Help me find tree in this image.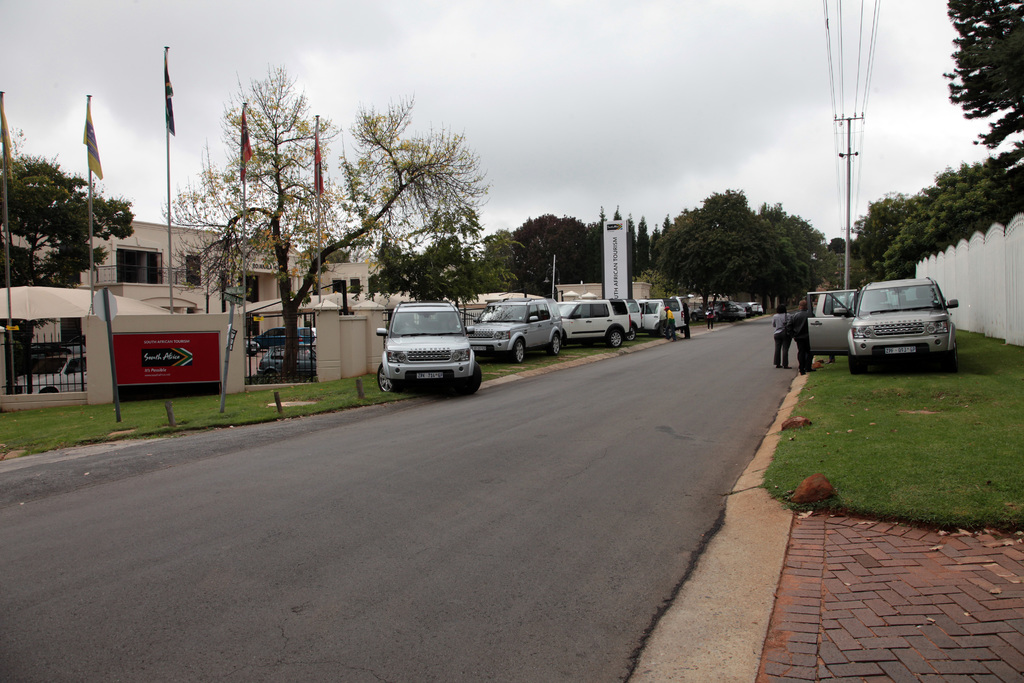
Found it: {"x1": 367, "y1": 220, "x2": 477, "y2": 293}.
